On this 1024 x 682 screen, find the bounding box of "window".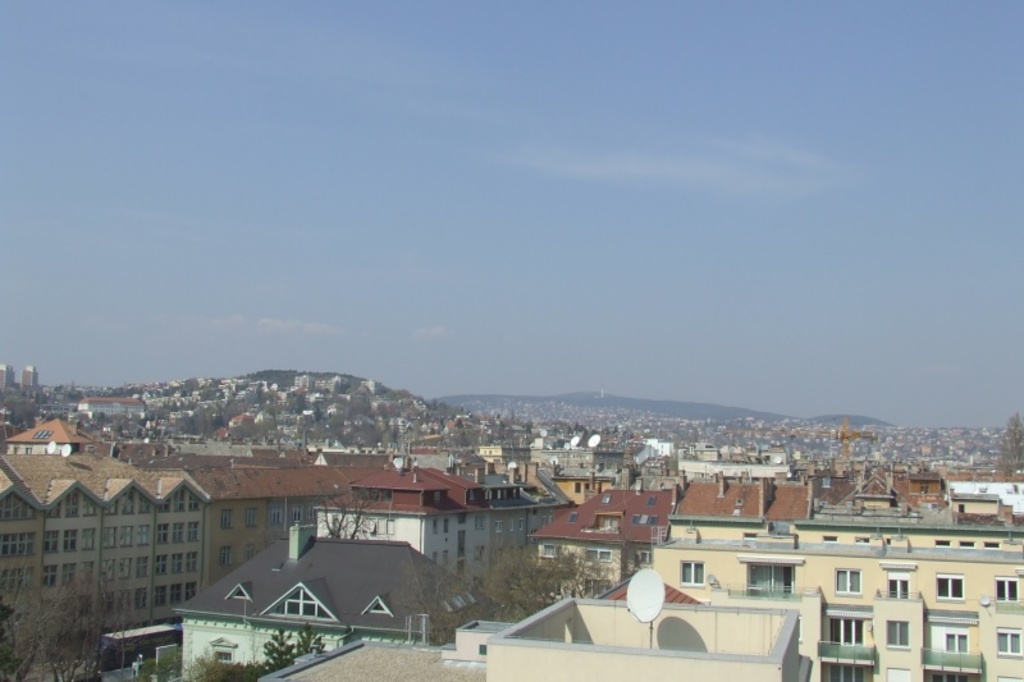
Bounding box: <bbox>600, 493, 612, 504</bbox>.
